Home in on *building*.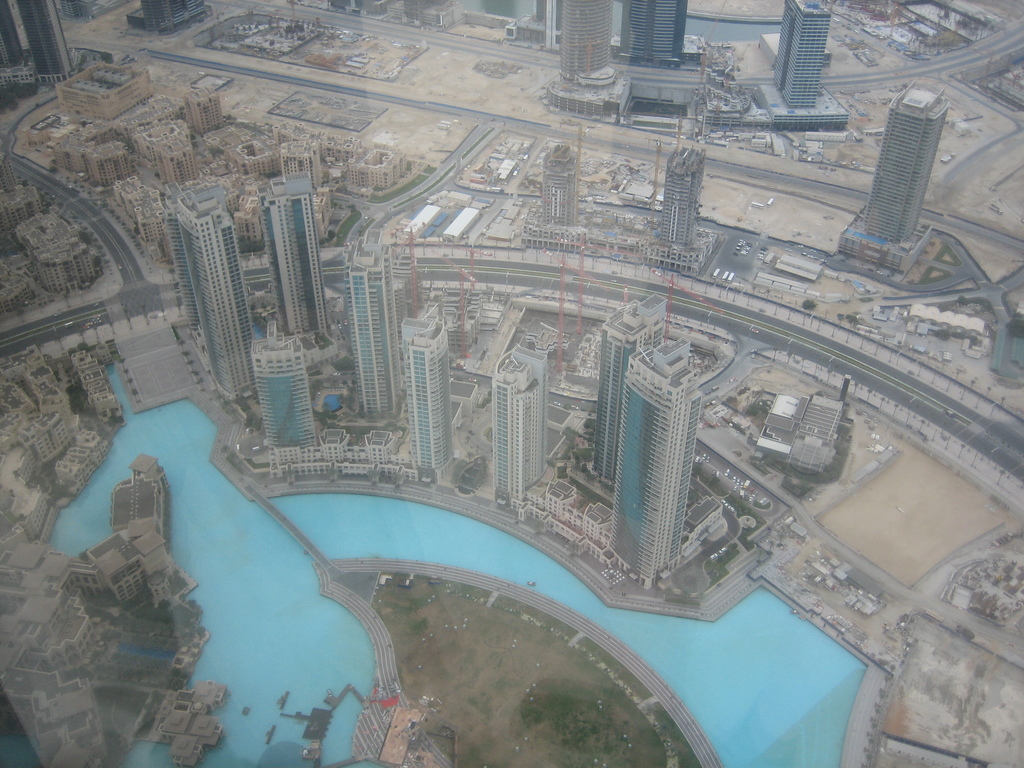
Homed in at [251,319,316,449].
